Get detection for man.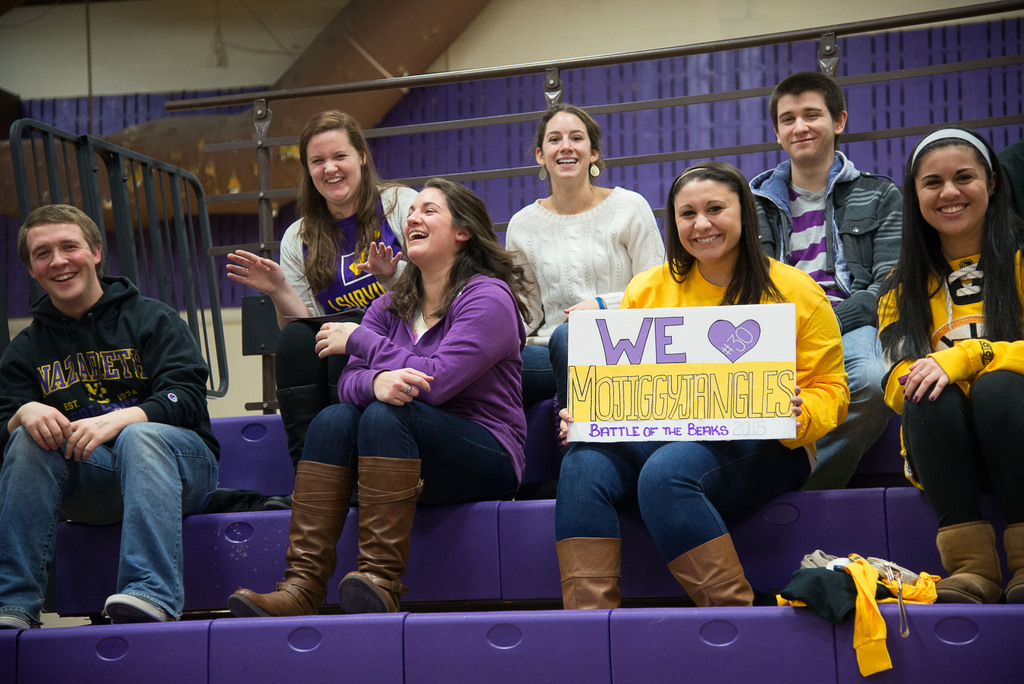
Detection: box=[745, 74, 902, 494].
